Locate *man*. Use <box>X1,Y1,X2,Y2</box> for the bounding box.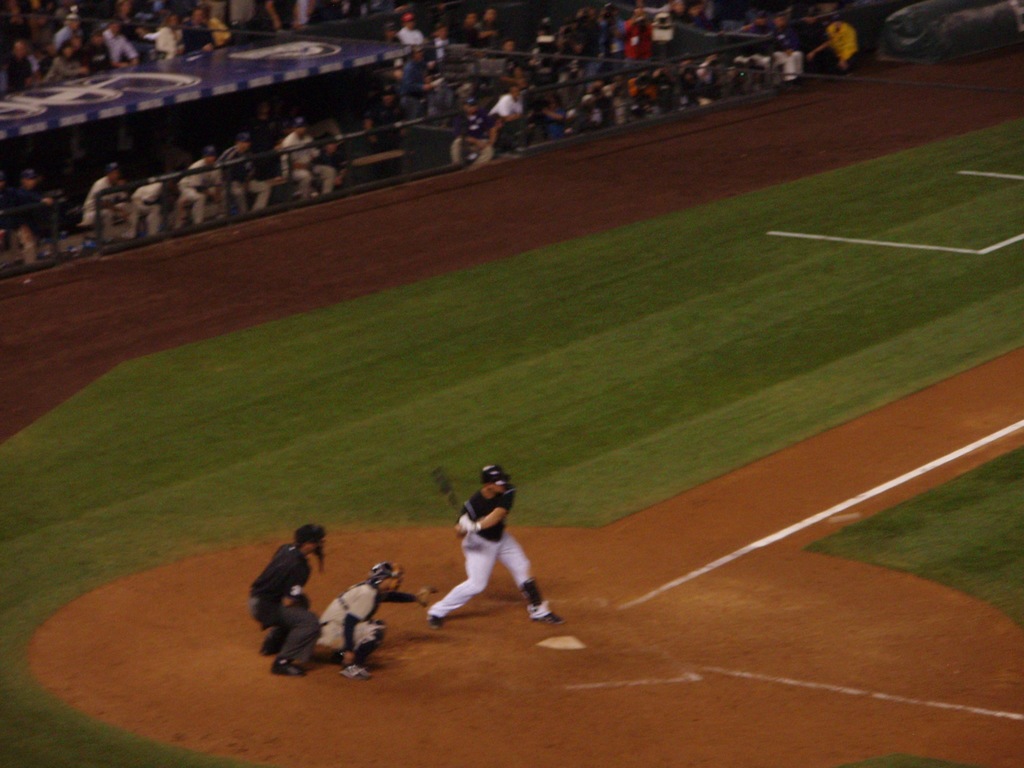
<box>321,563,435,682</box>.
